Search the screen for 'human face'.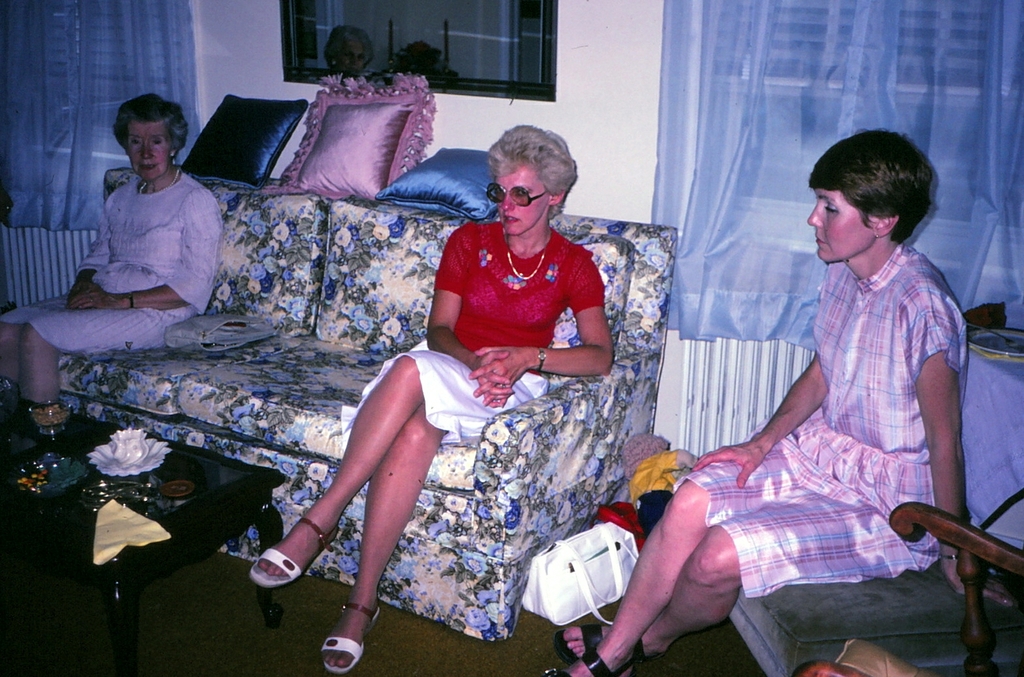
Found at (498, 164, 547, 233).
